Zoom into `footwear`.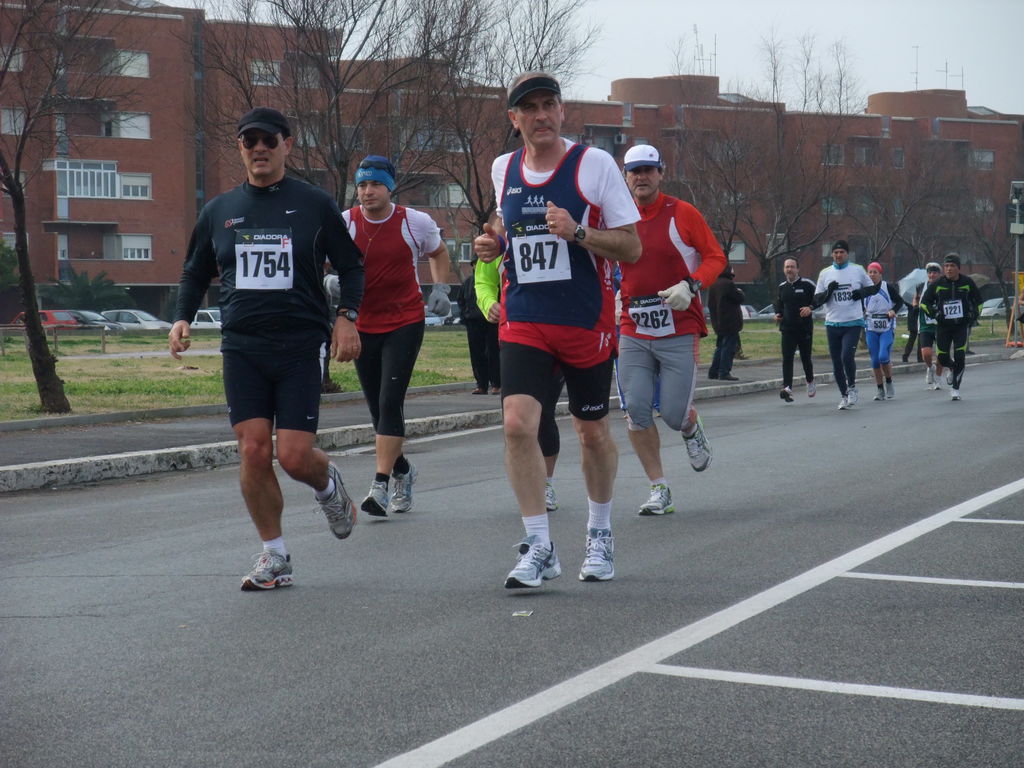
Zoom target: bbox=[241, 550, 296, 591].
